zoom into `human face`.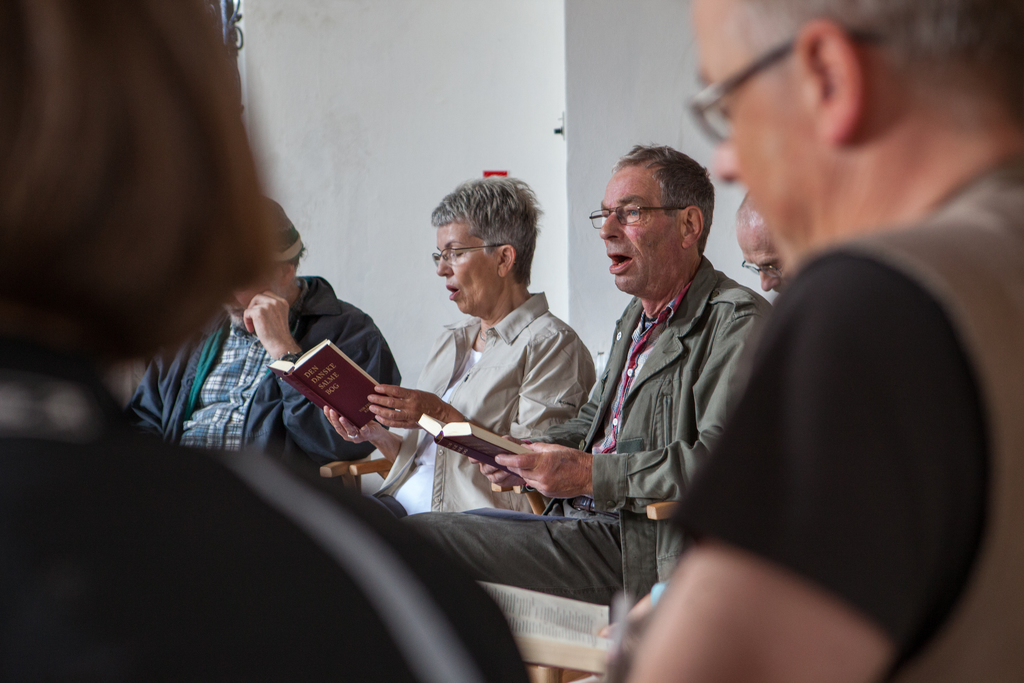
Zoom target: <region>600, 172, 676, 291</region>.
